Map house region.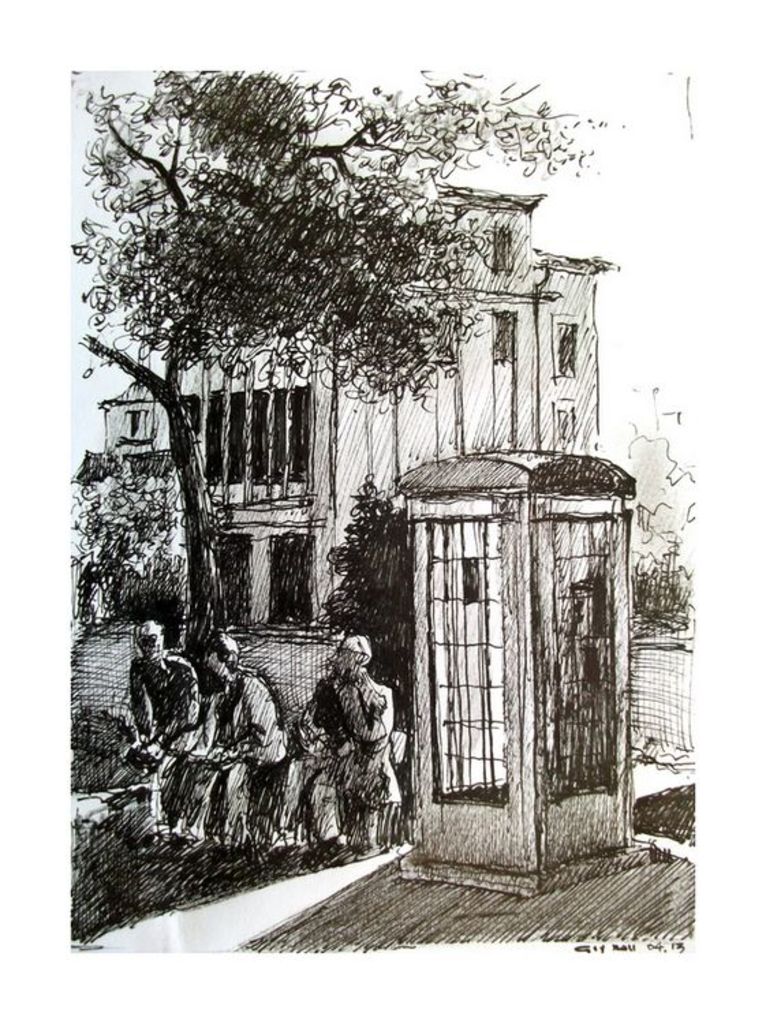
Mapped to bbox(90, 186, 628, 642).
